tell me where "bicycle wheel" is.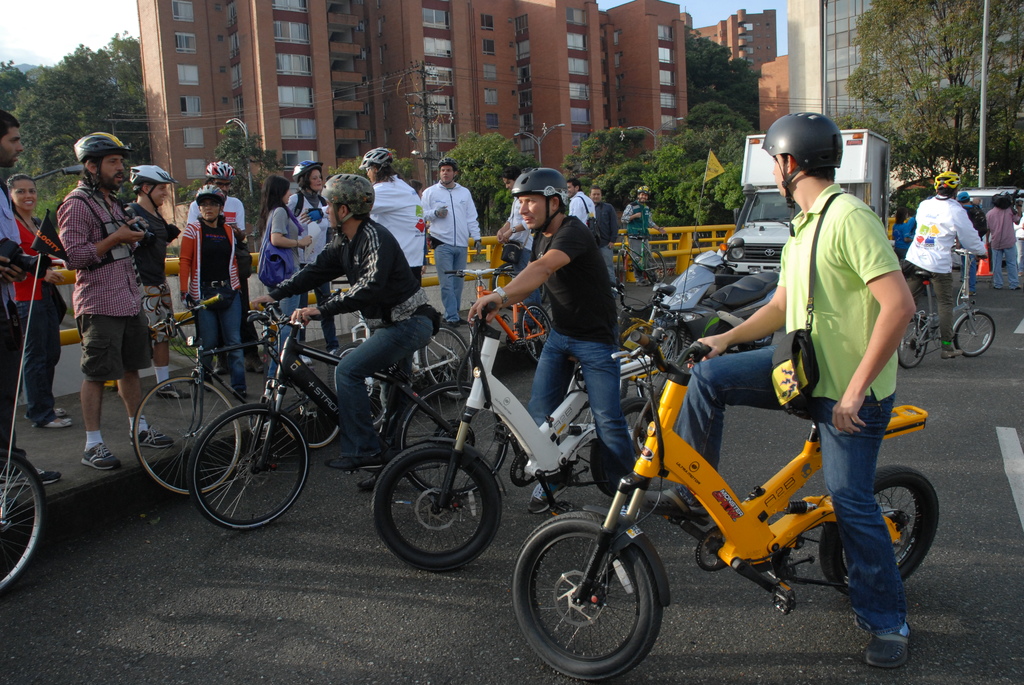
"bicycle wheel" is at (left=512, top=510, right=664, bottom=684).
